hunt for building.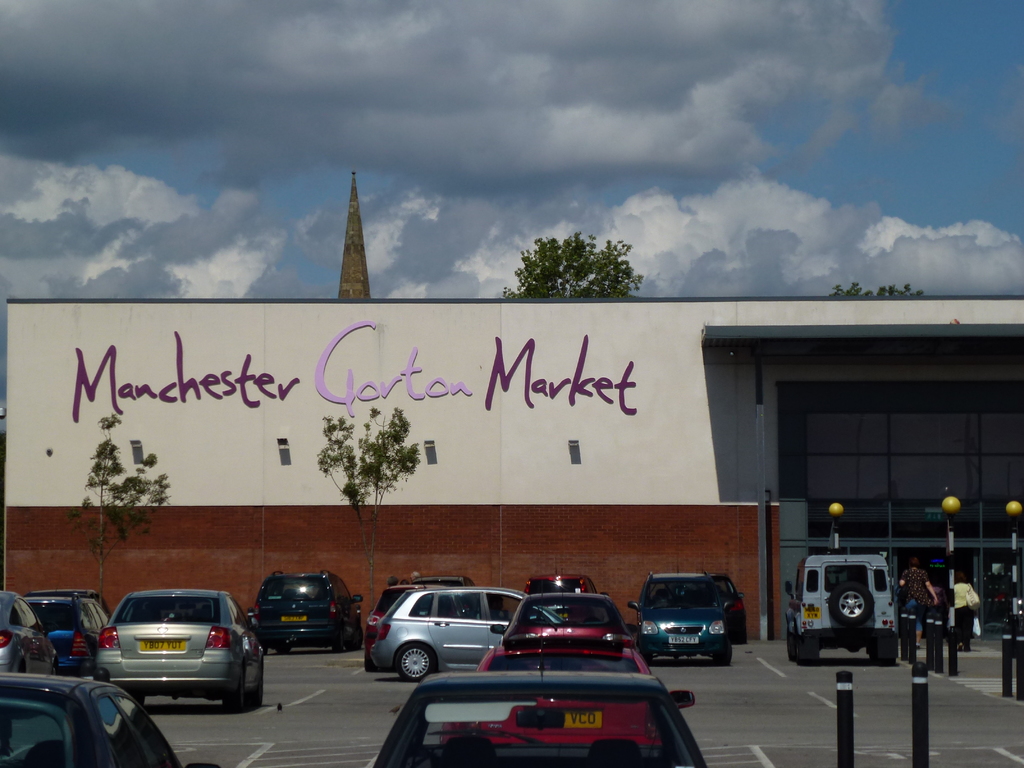
Hunted down at bbox=[1, 168, 1023, 642].
